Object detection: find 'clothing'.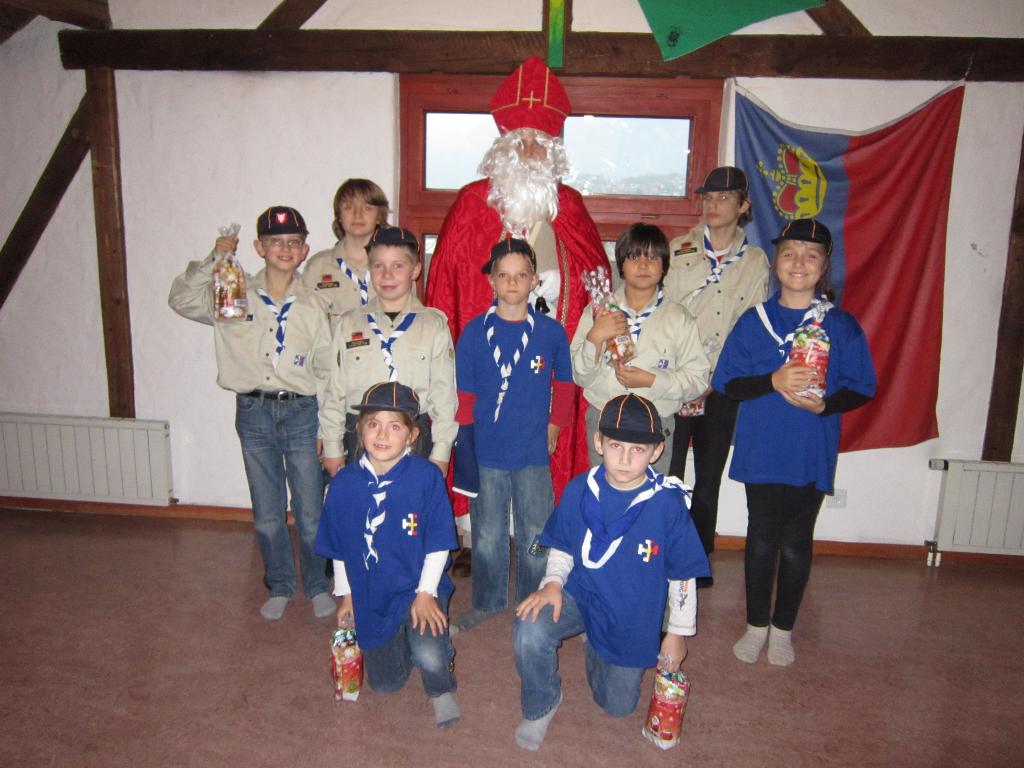
{"x1": 659, "y1": 220, "x2": 771, "y2": 556}.
